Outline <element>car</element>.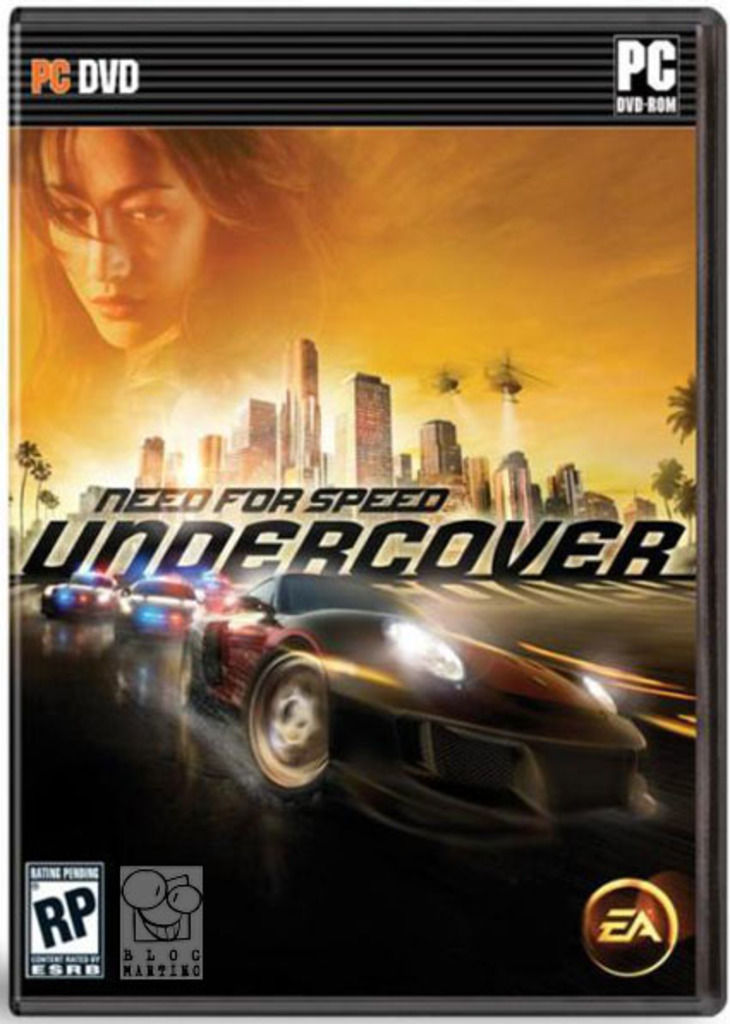
Outline: x1=108 y1=576 x2=192 y2=644.
